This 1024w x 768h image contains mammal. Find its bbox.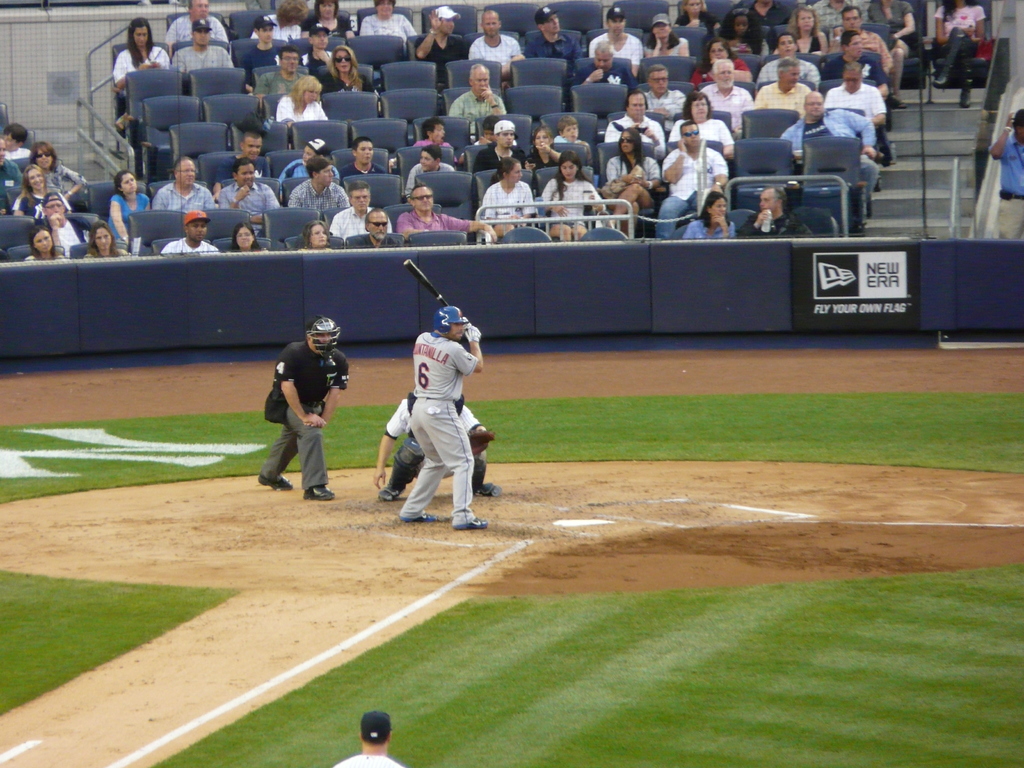
25 225 65 259.
